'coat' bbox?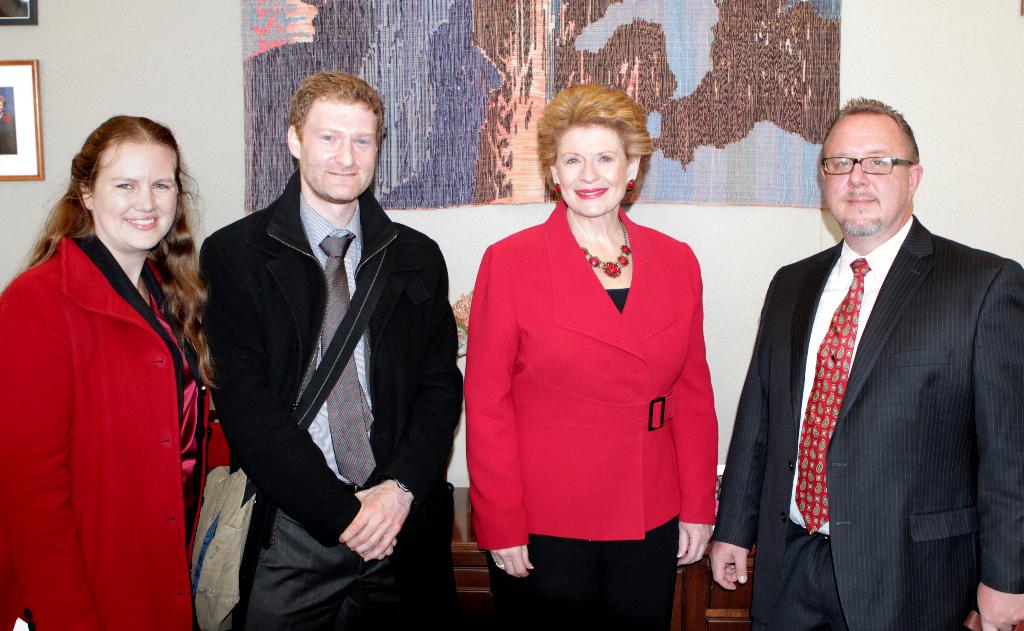
[left=703, top=212, right=1021, bottom=630]
